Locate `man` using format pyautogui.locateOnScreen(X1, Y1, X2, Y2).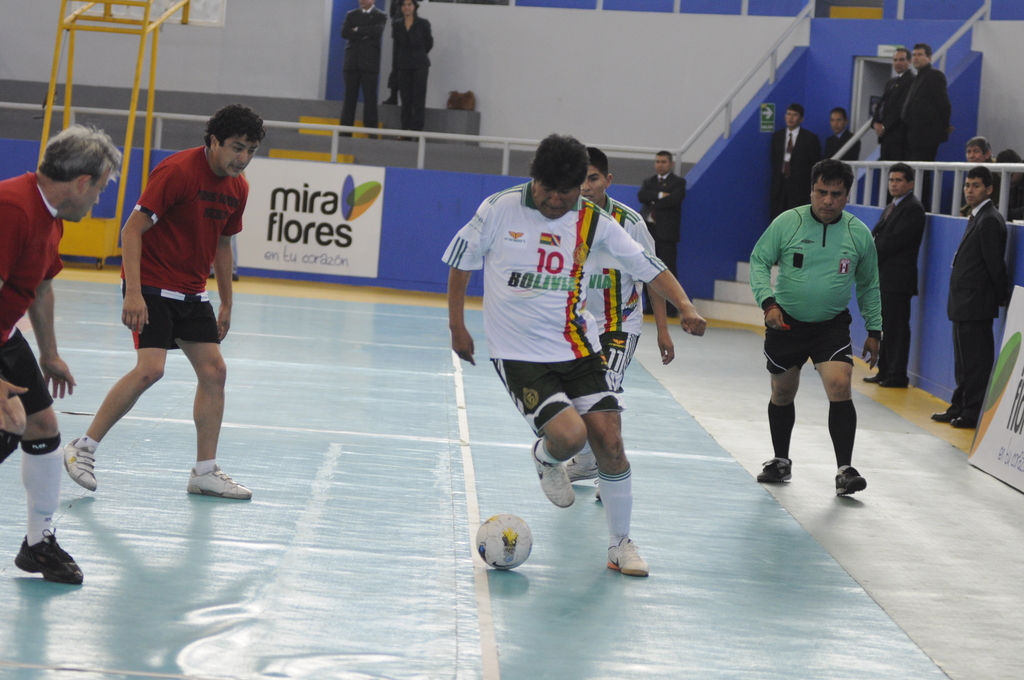
pyautogui.locateOnScreen(766, 104, 826, 224).
